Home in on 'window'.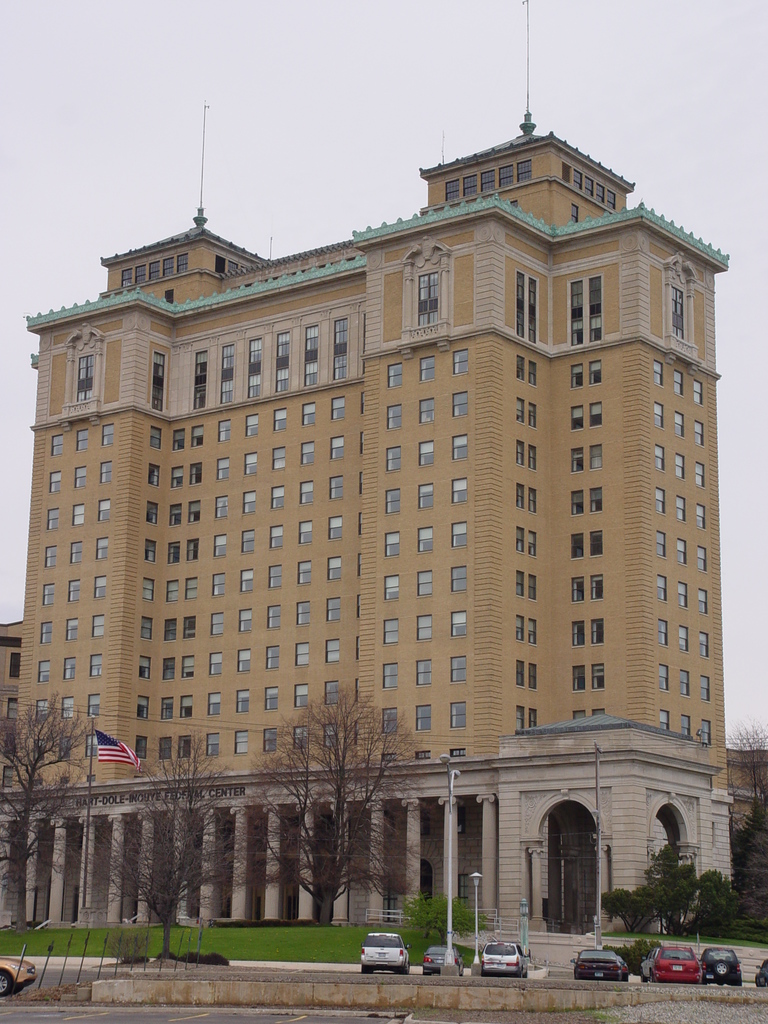
Homed in at 266:645:280:669.
